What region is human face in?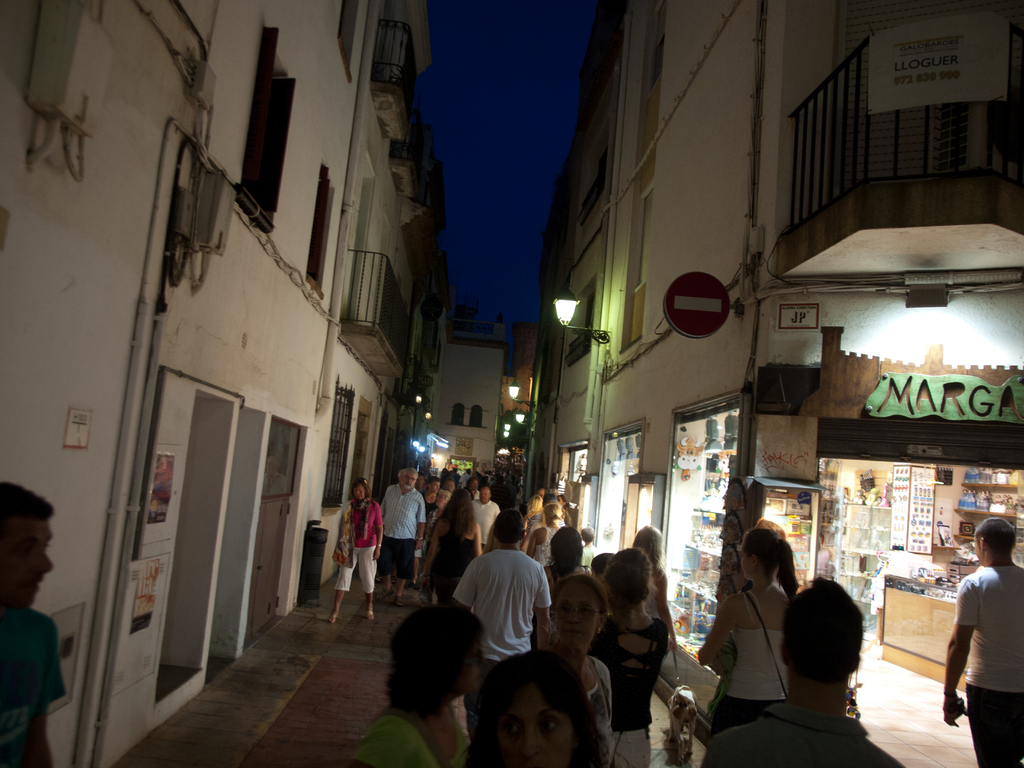
crop(492, 686, 572, 767).
